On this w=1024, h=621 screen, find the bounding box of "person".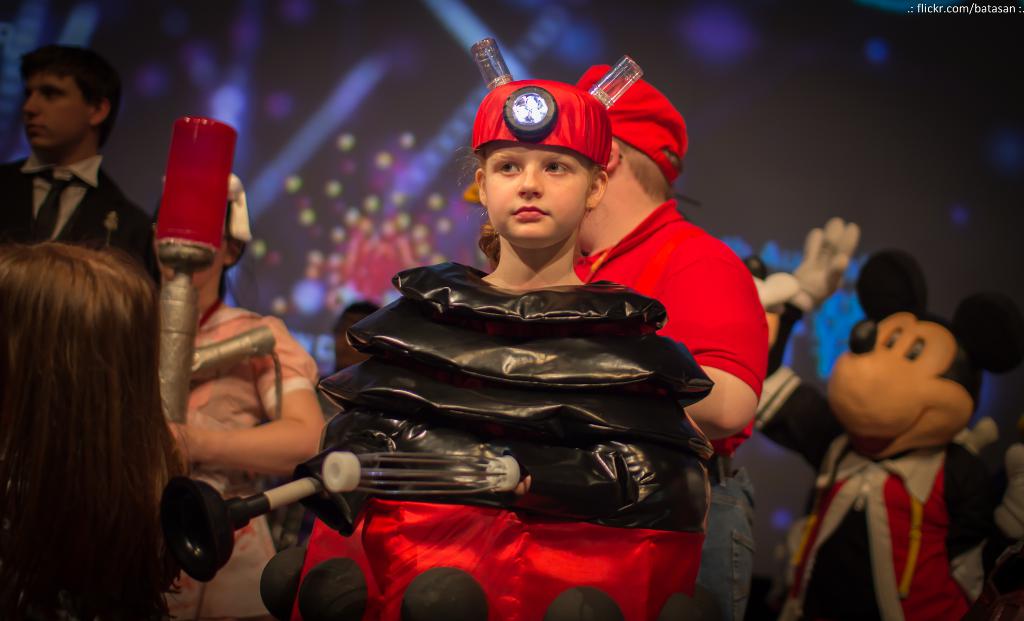
Bounding box: <bbox>254, 34, 724, 620</bbox>.
